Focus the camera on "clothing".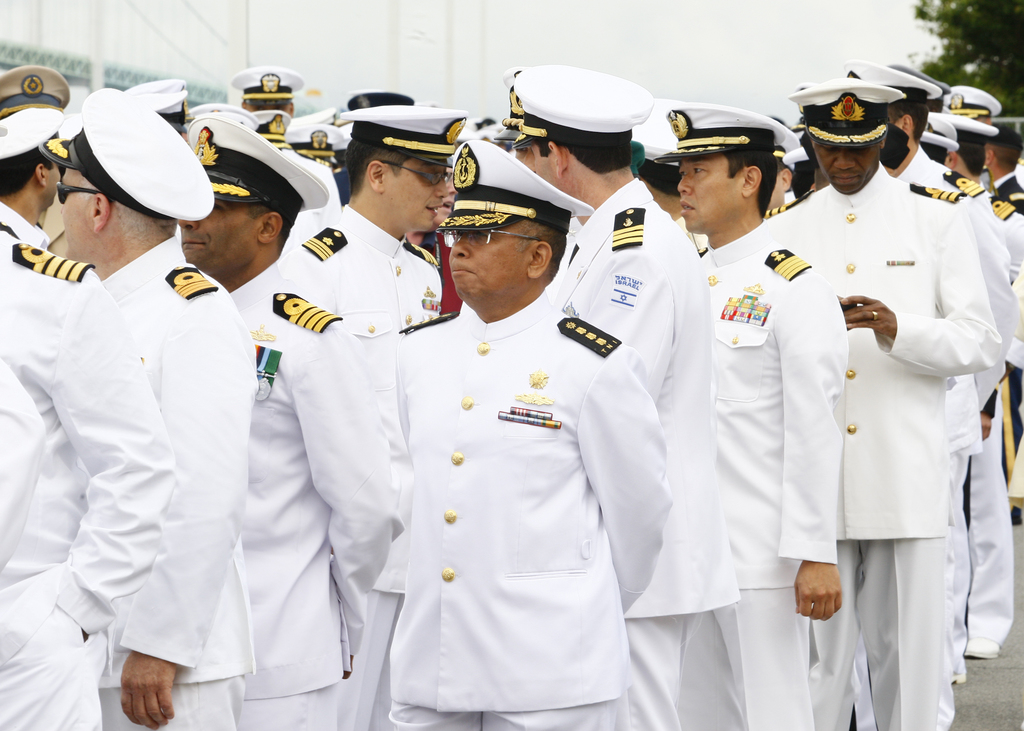
Focus region: box(547, 179, 742, 730).
